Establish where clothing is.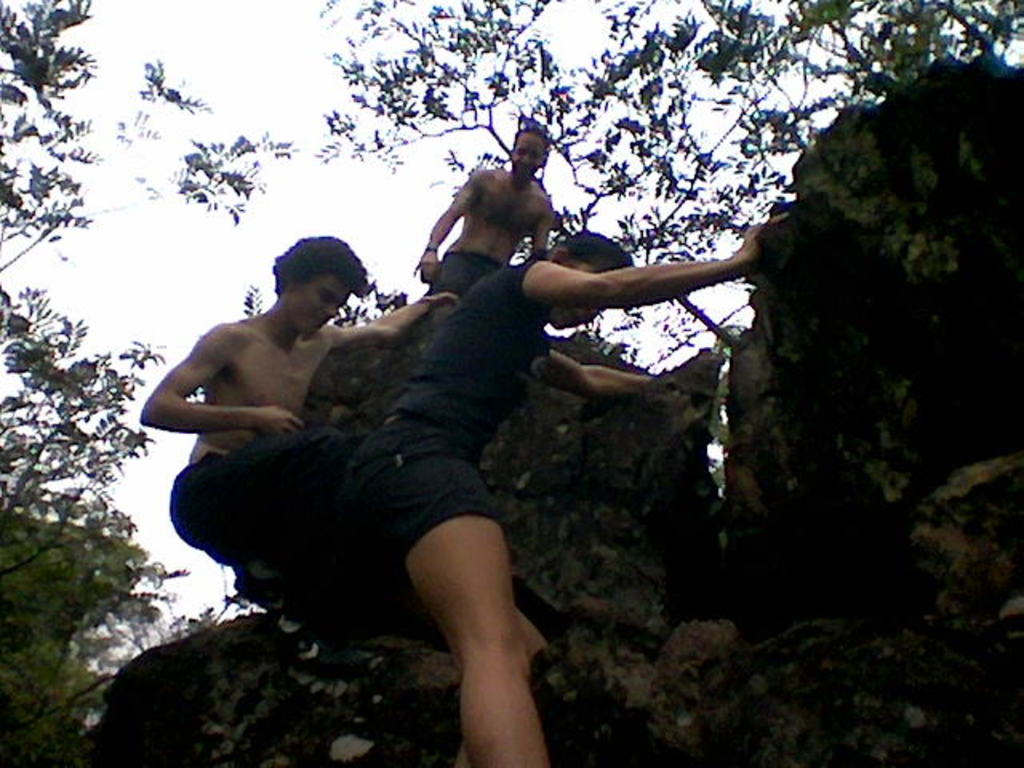
Established at region(419, 251, 494, 288).
